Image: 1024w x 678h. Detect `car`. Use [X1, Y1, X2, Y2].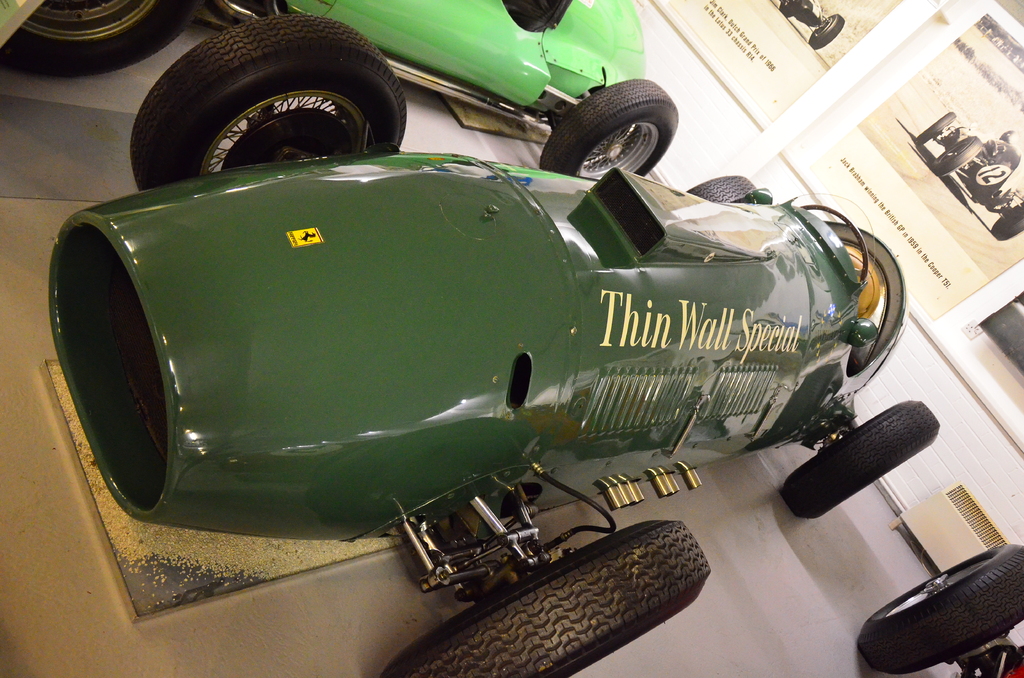
[855, 542, 1023, 677].
